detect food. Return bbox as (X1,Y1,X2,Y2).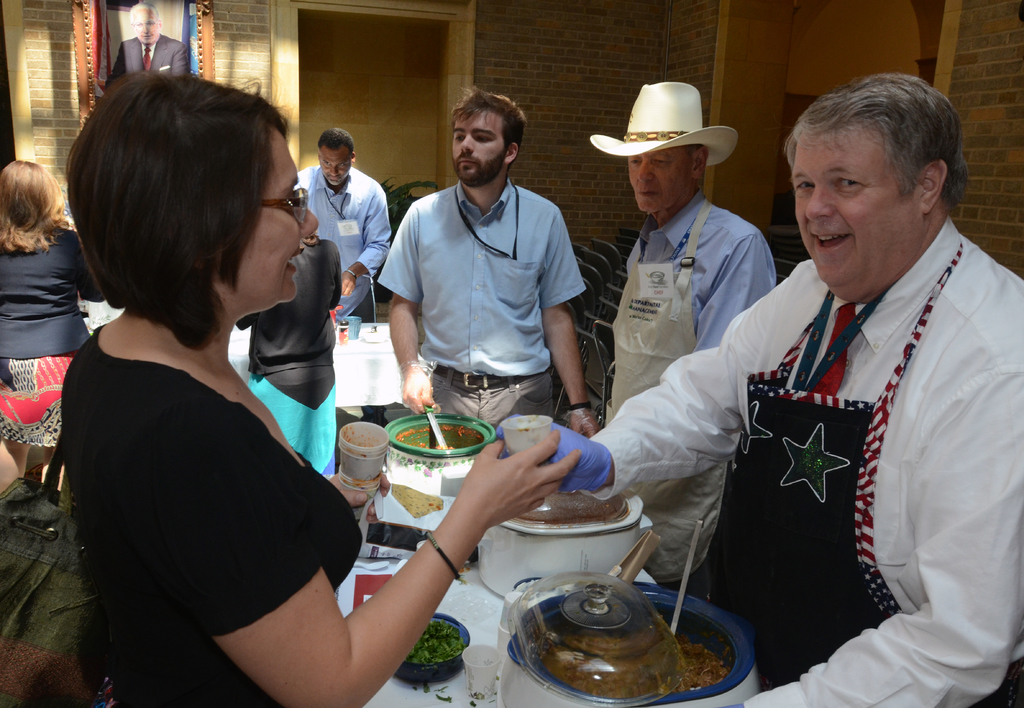
(388,475,442,525).
